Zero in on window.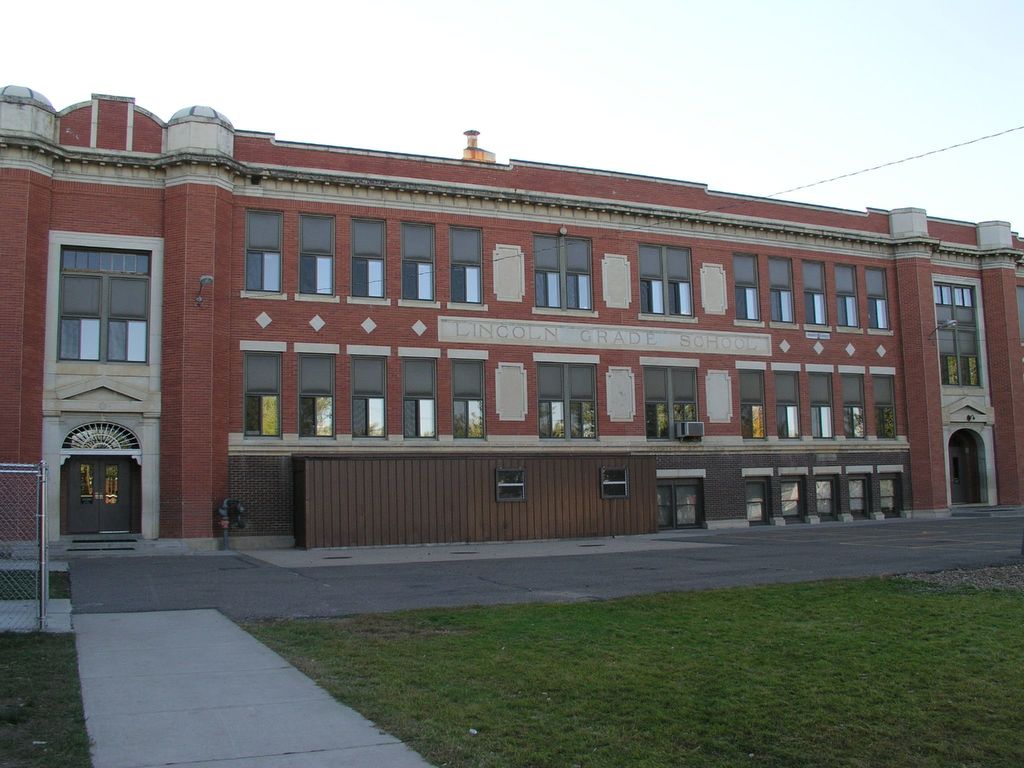
Zeroed in: [737,367,764,439].
